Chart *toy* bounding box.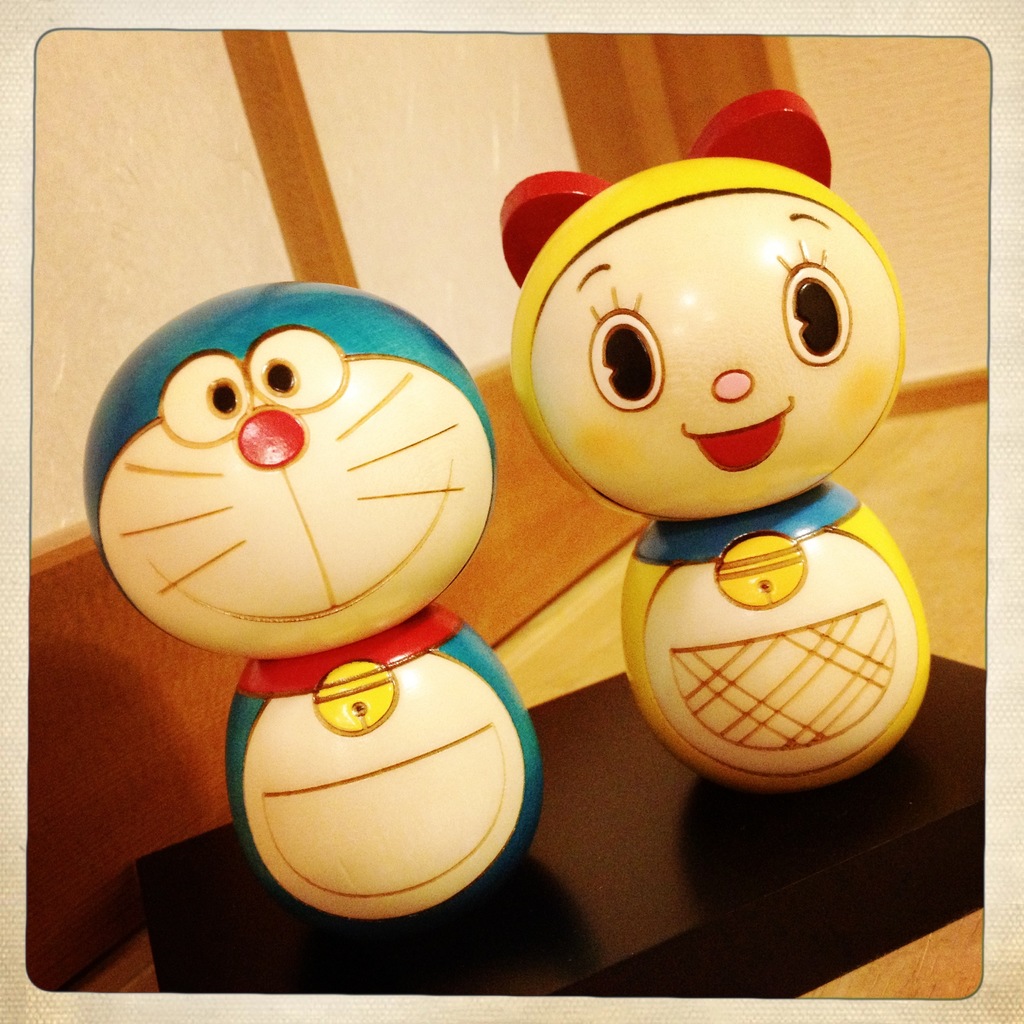
Charted: bbox(83, 283, 546, 935).
